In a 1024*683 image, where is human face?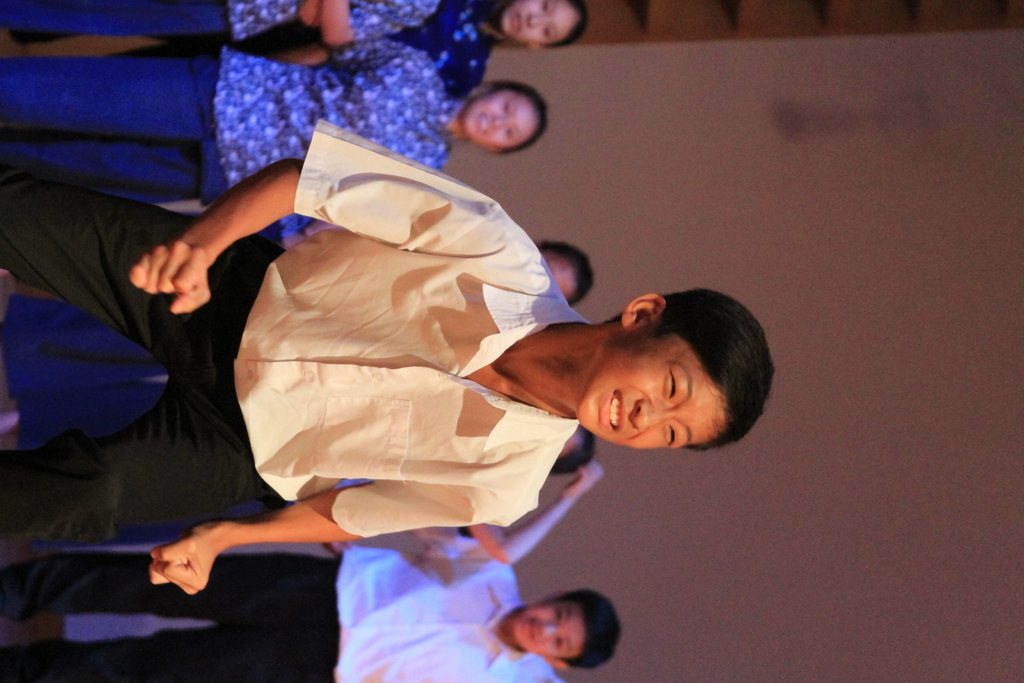
572 325 721 457.
